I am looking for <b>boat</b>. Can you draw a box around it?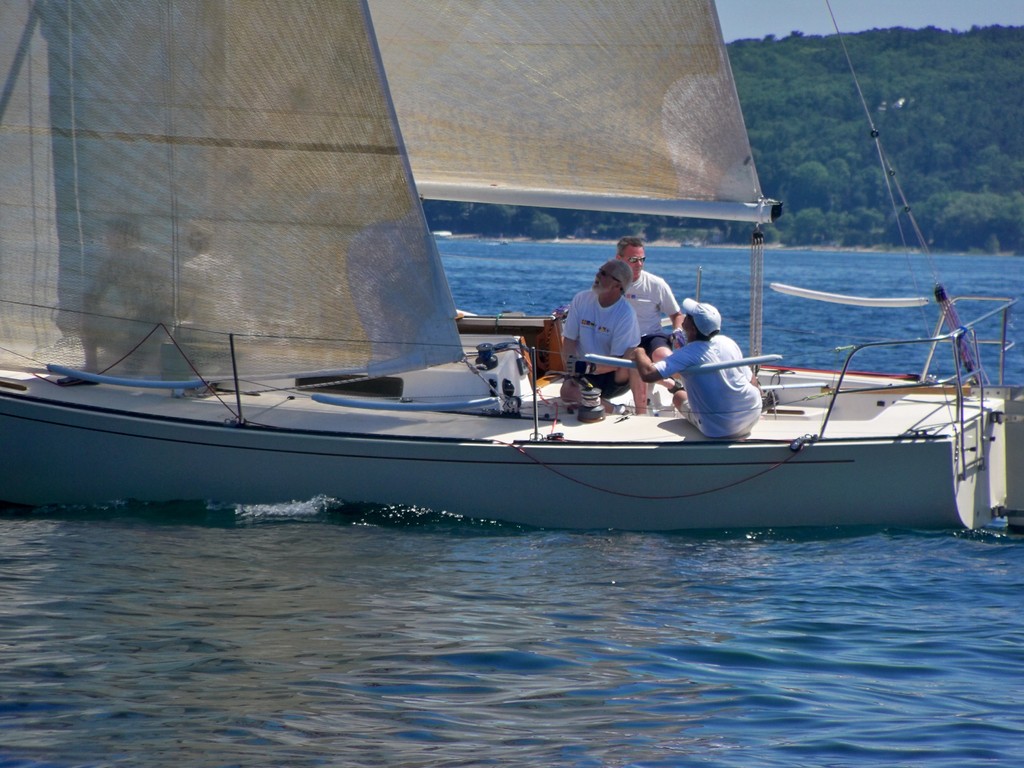
Sure, the bounding box is Rect(71, 250, 1005, 533).
